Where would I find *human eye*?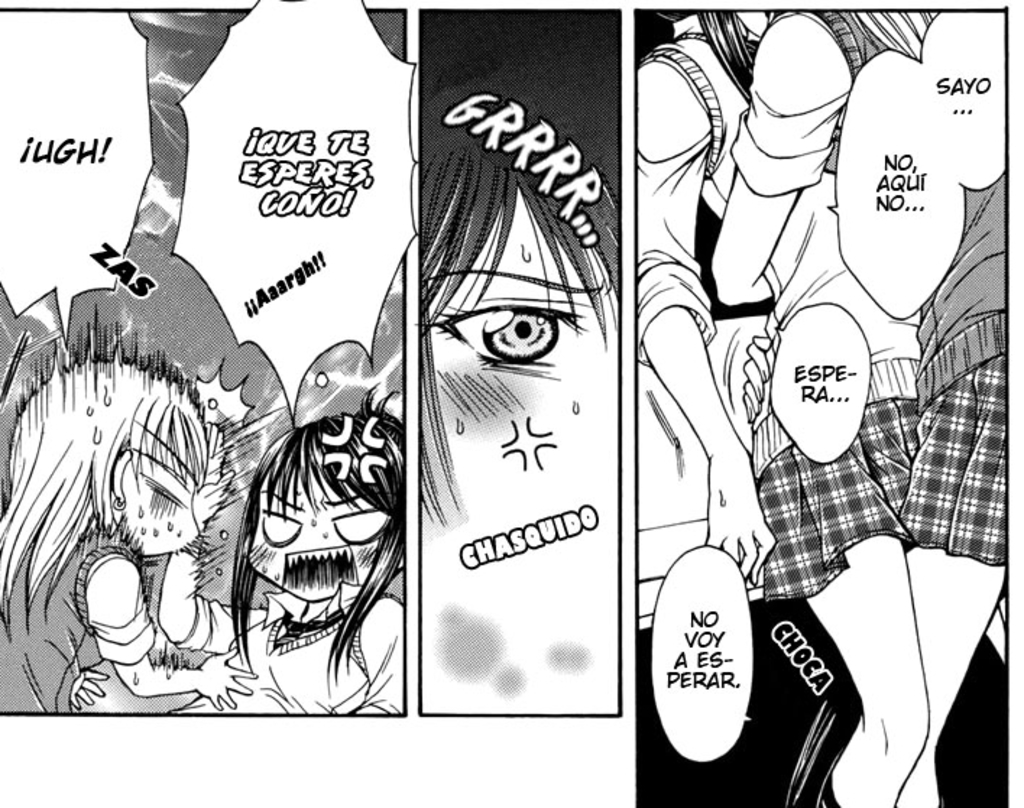
At <bbox>257, 502, 304, 548</bbox>.
